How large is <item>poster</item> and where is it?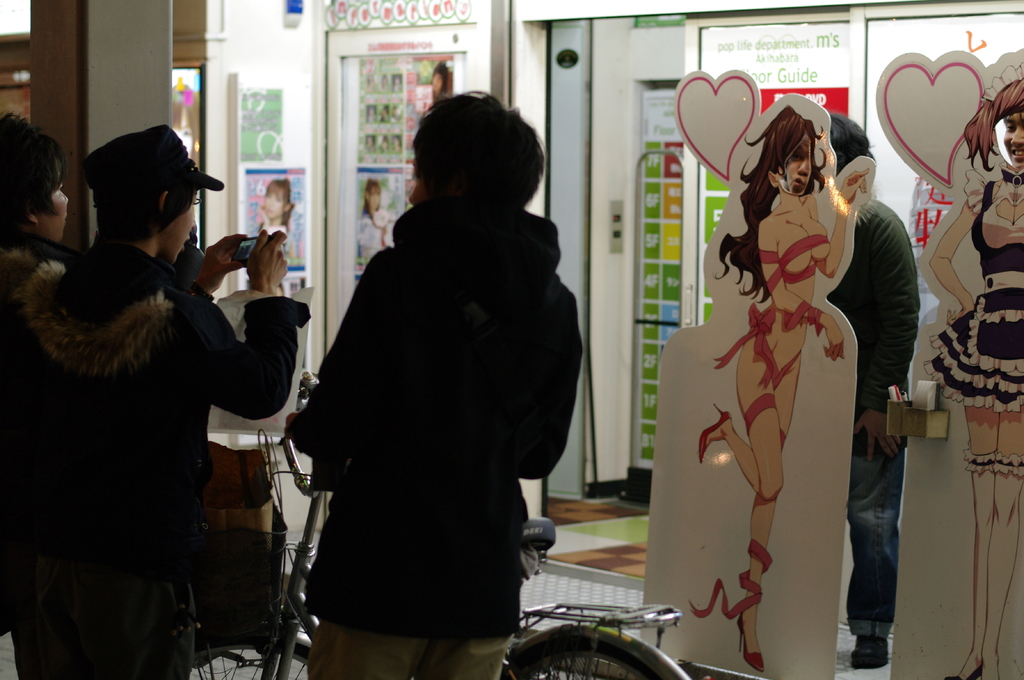
Bounding box: (left=237, top=166, right=305, bottom=303).
